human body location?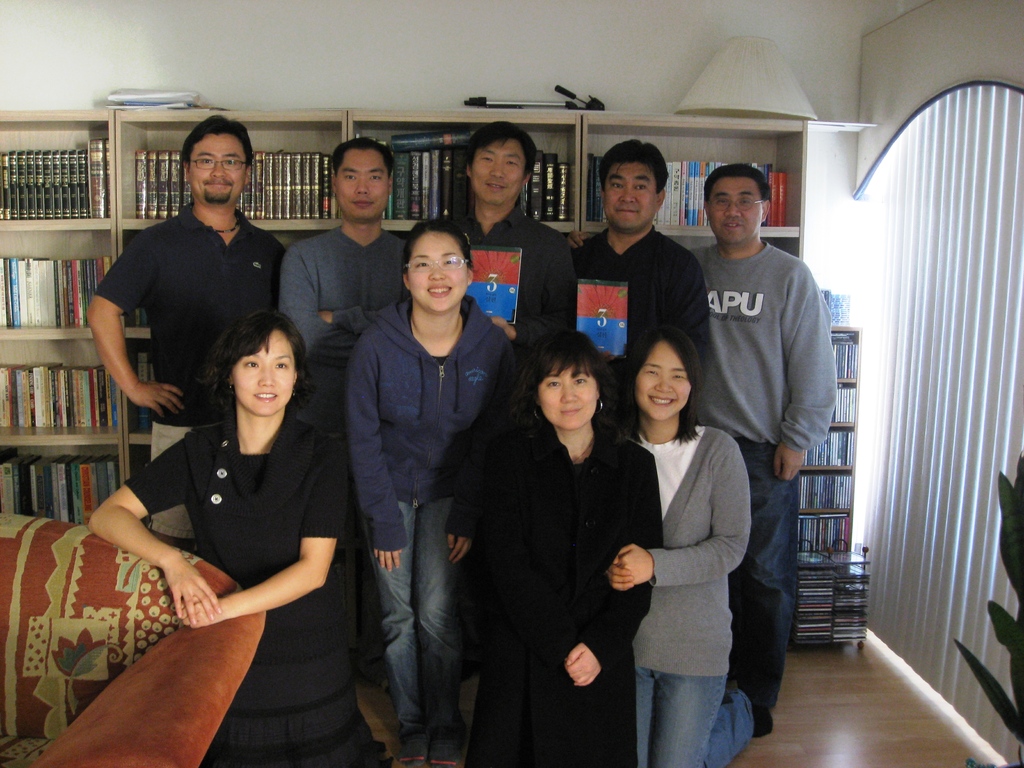
[x1=280, y1=227, x2=411, y2=440]
